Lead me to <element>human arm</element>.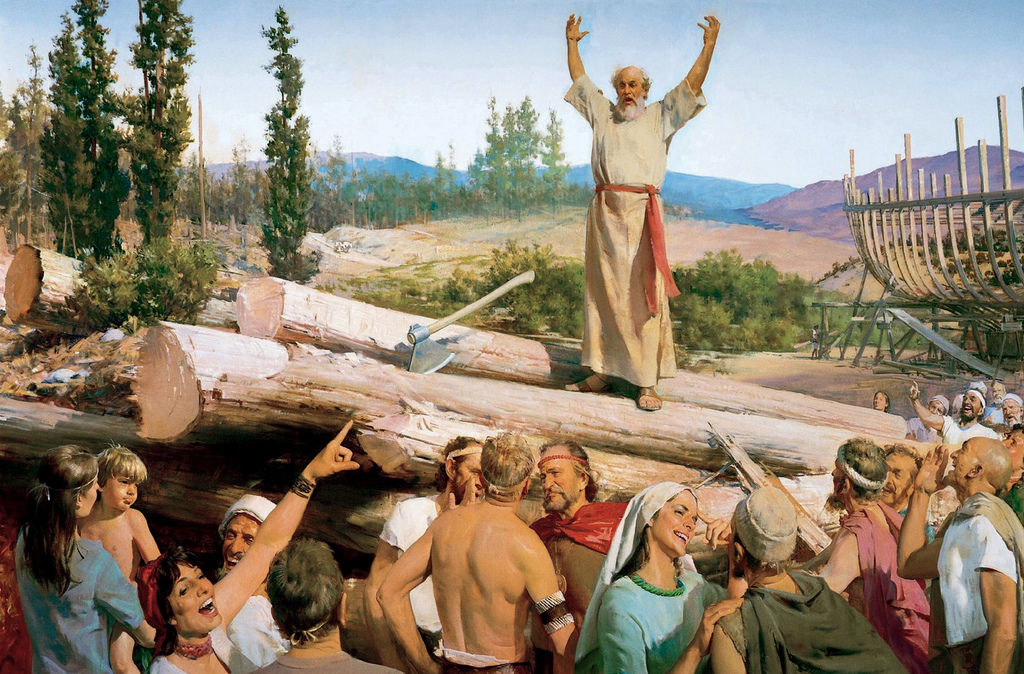
Lead to (left=904, top=376, right=942, bottom=433).
